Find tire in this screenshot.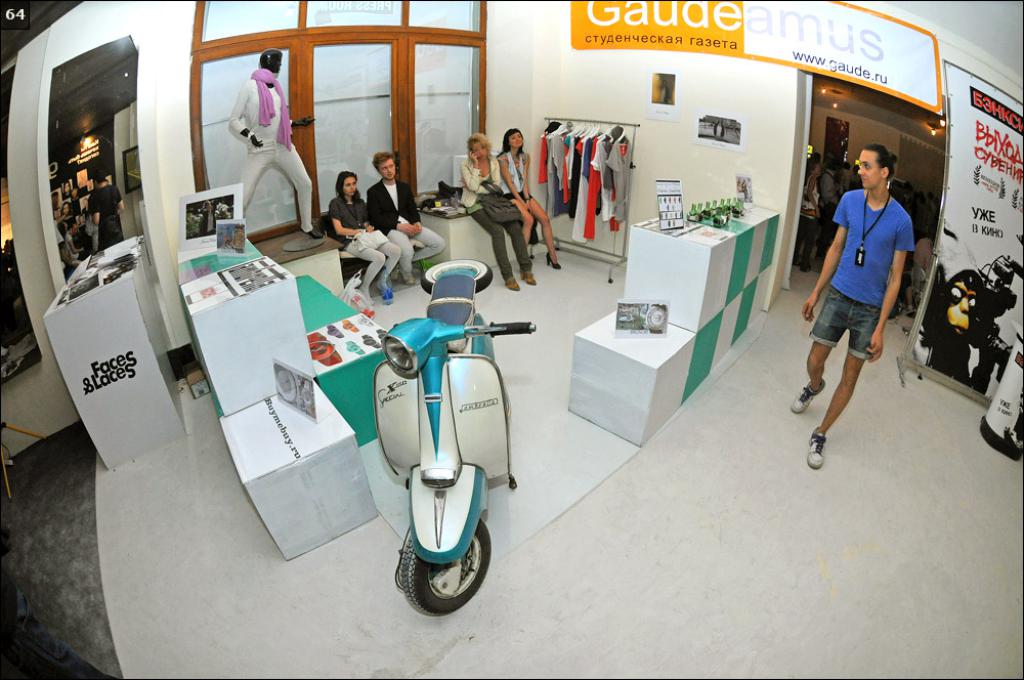
The bounding box for tire is bbox(420, 259, 493, 296).
